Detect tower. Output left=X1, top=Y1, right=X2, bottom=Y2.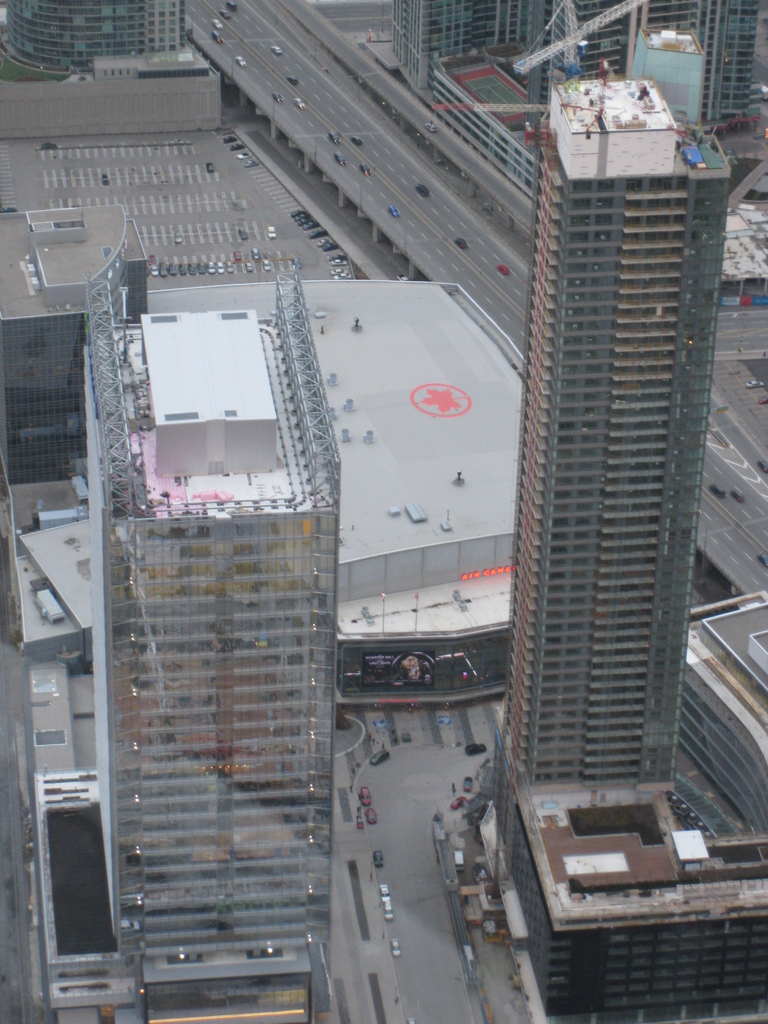
left=82, top=250, right=339, bottom=1023.
